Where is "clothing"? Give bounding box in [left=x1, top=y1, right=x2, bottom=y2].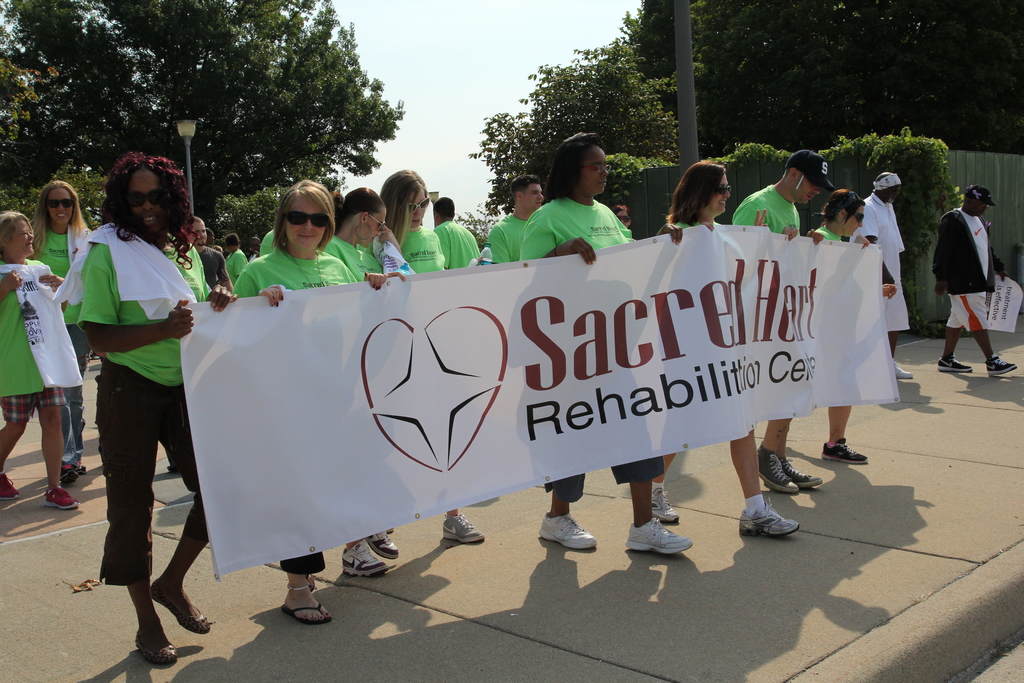
[left=82, top=230, right=218, bottom=383].
